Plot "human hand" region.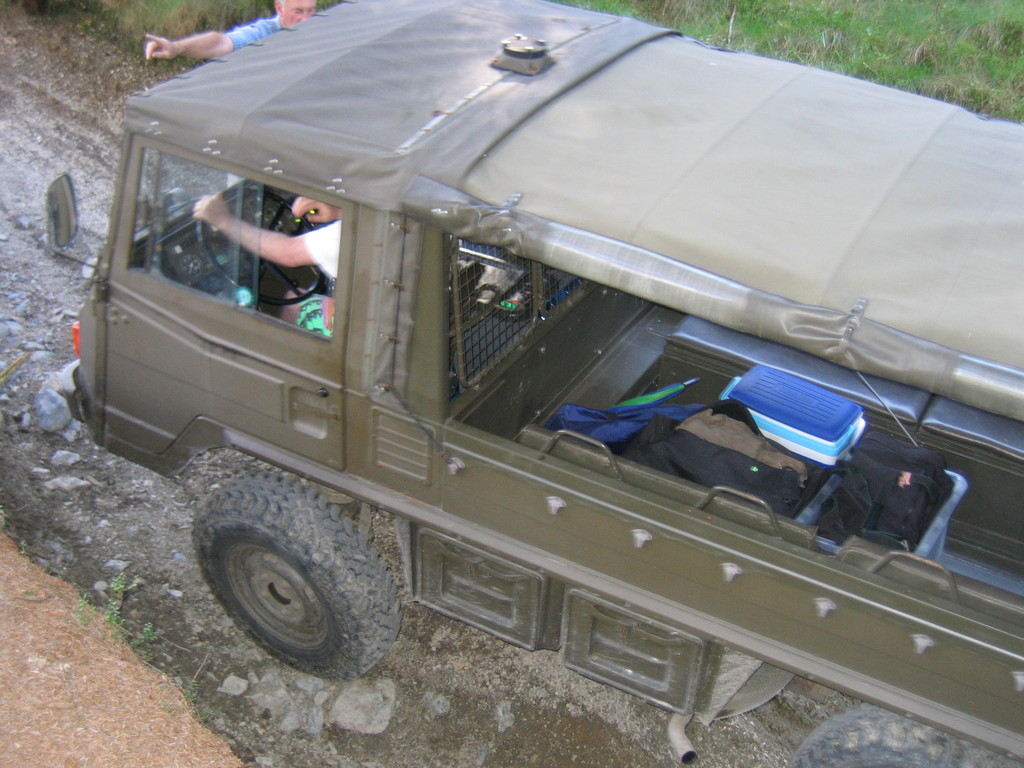
Plotted at rect(142, 29, 180, 61).
